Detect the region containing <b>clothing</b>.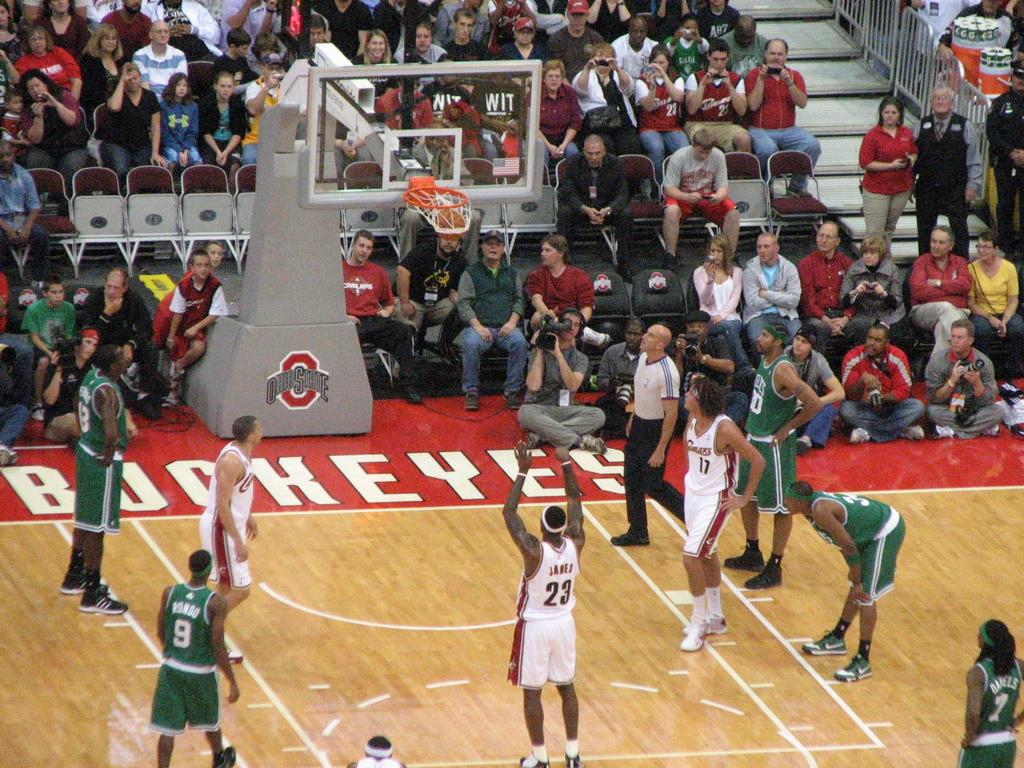
133:42:188:98.
